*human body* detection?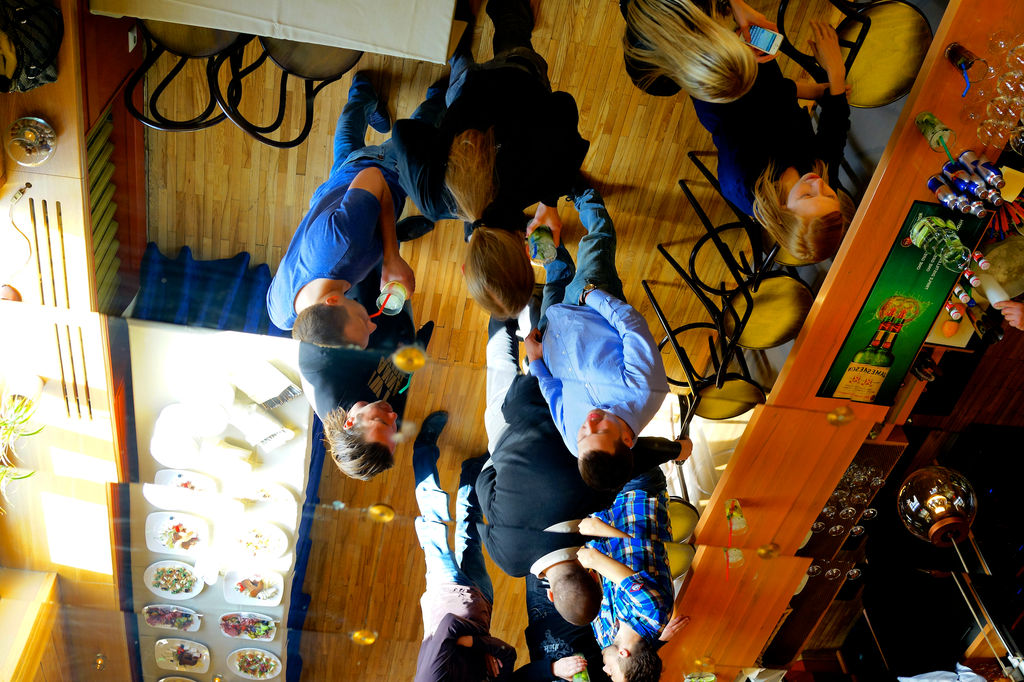
471,292,608,538
